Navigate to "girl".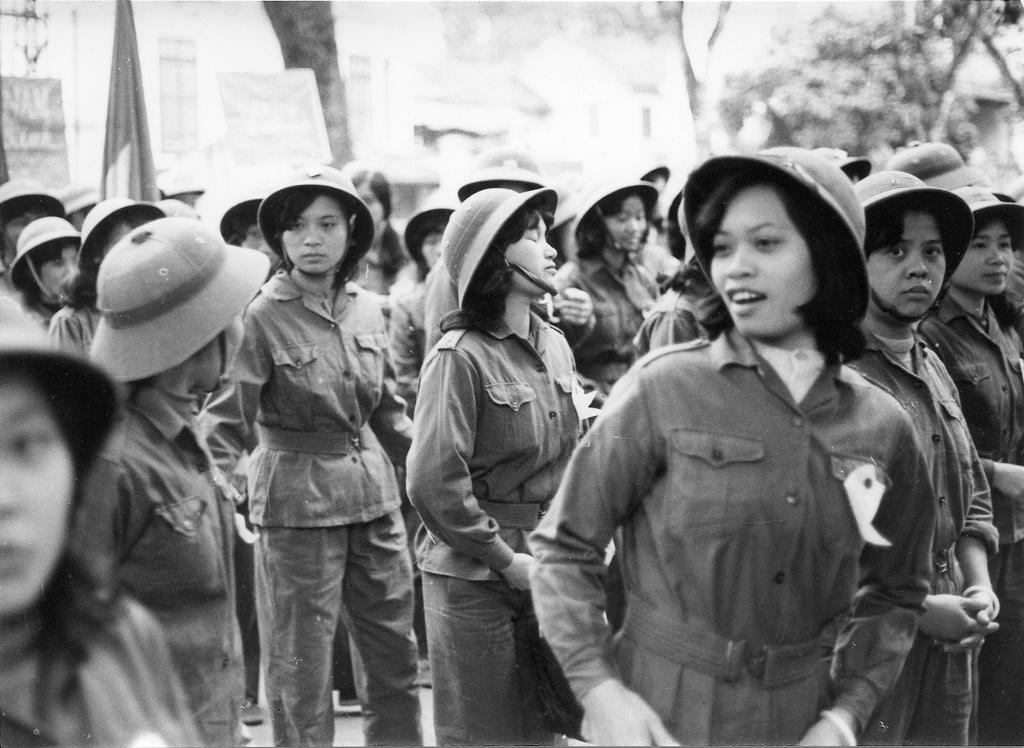
Navigation target: 0 175 68 274.
